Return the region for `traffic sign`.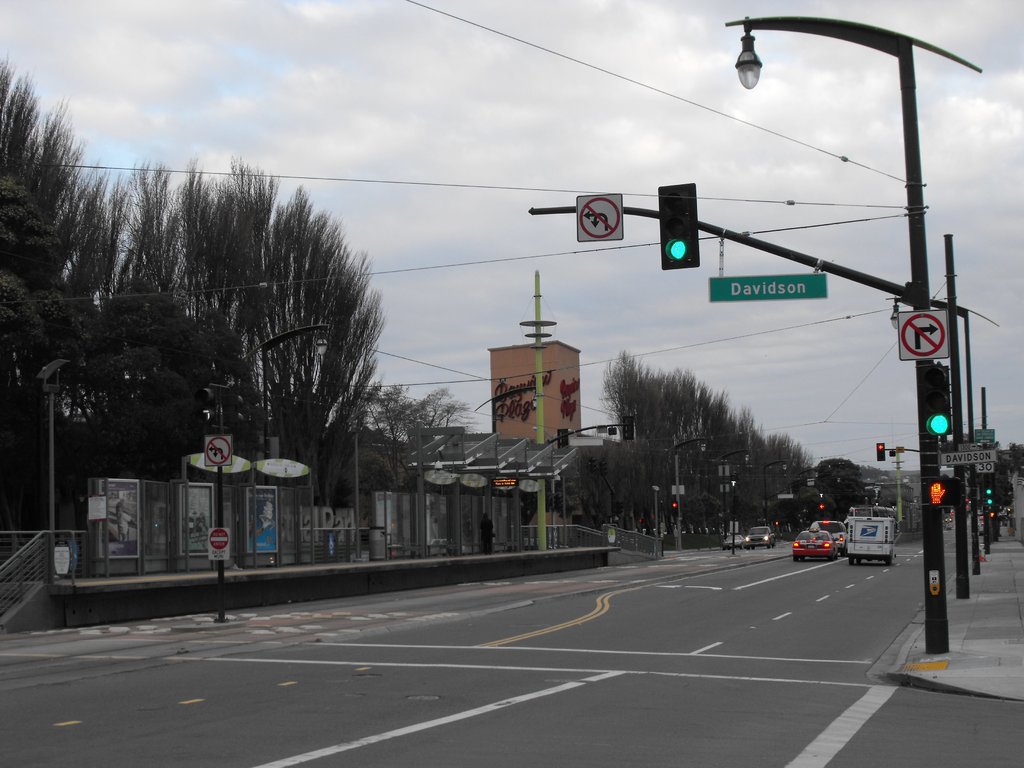
[573, 190, 628, 241].
